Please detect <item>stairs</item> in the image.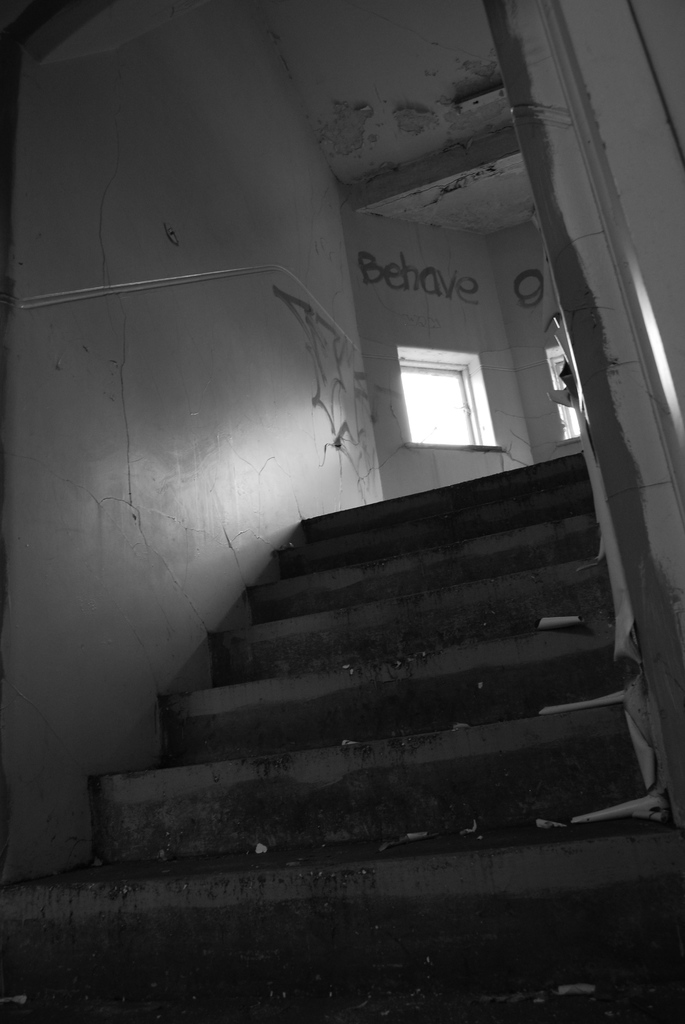
<bbox>0, 450, 684, 968</bbox>.
